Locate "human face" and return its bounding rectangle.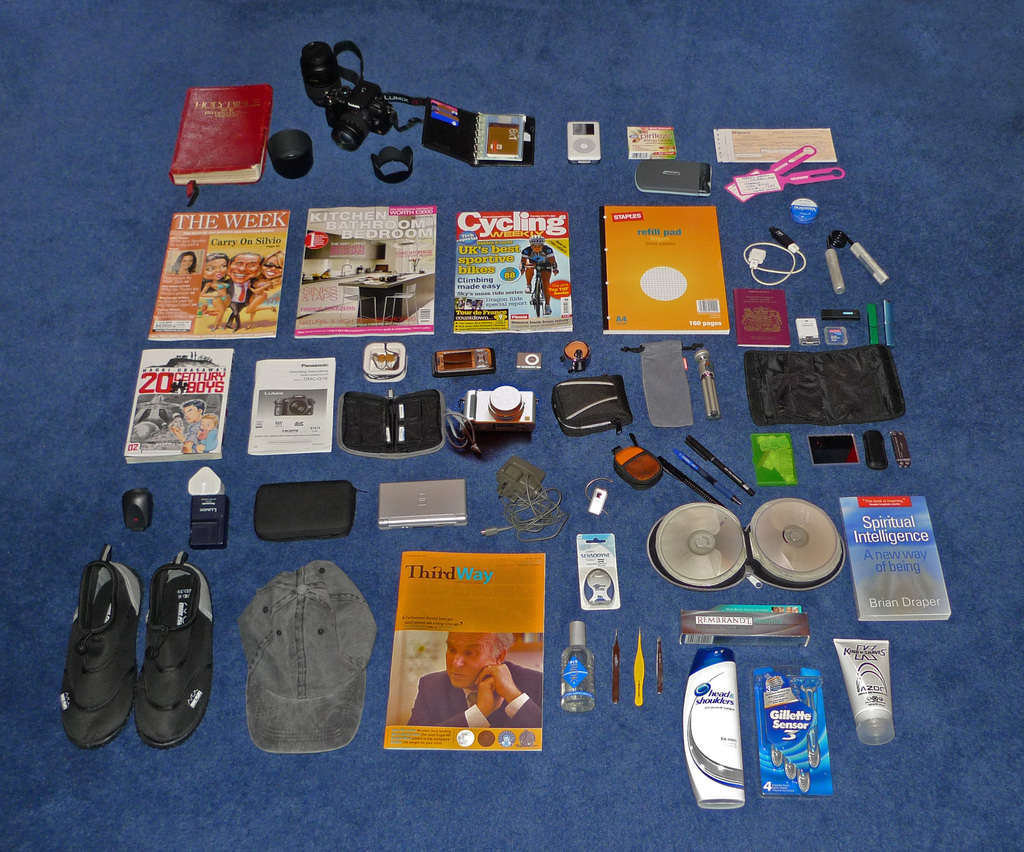
(449,631,497,689).
